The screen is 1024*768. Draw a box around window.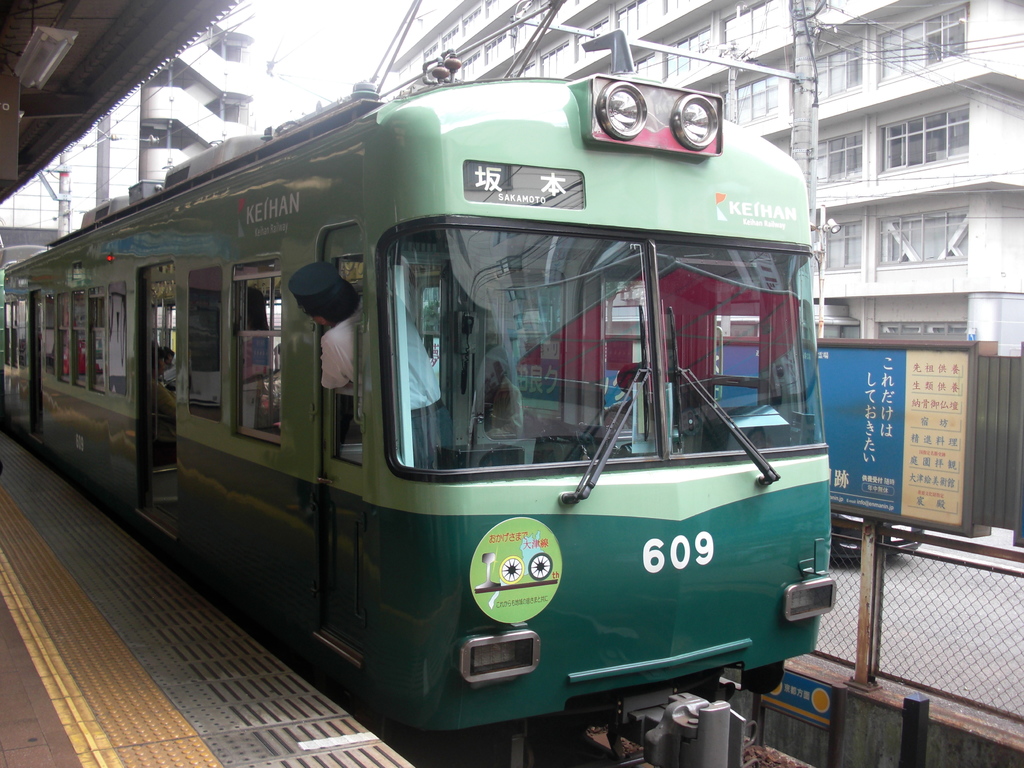
locate(660, 29, 718, 83).
